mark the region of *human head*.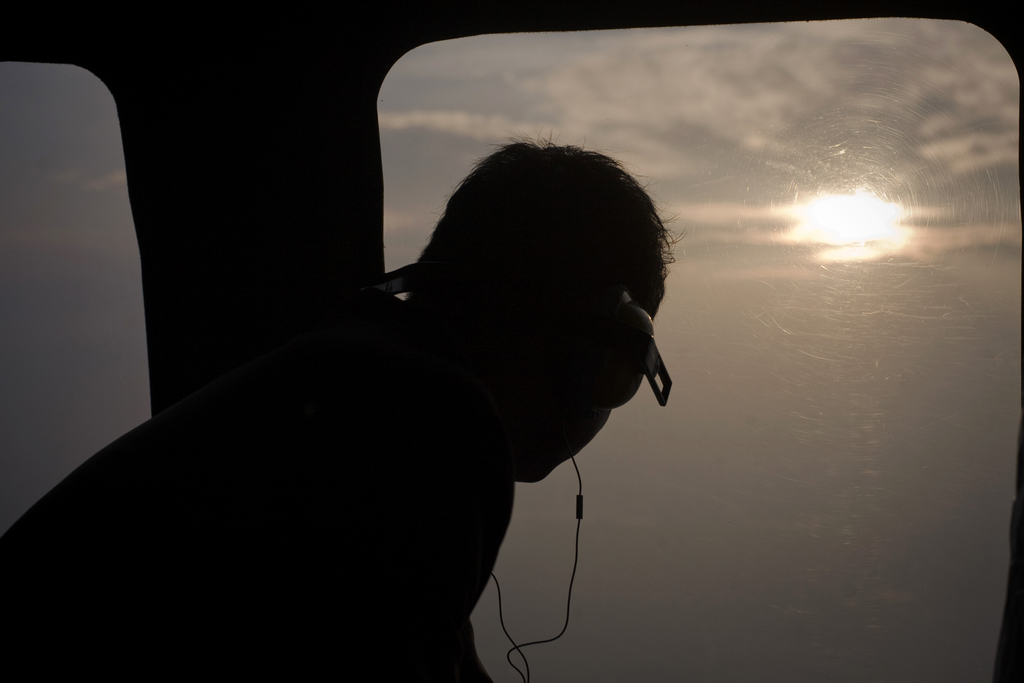
Region: x1=400 y1=129 x2=695 y2=438.
